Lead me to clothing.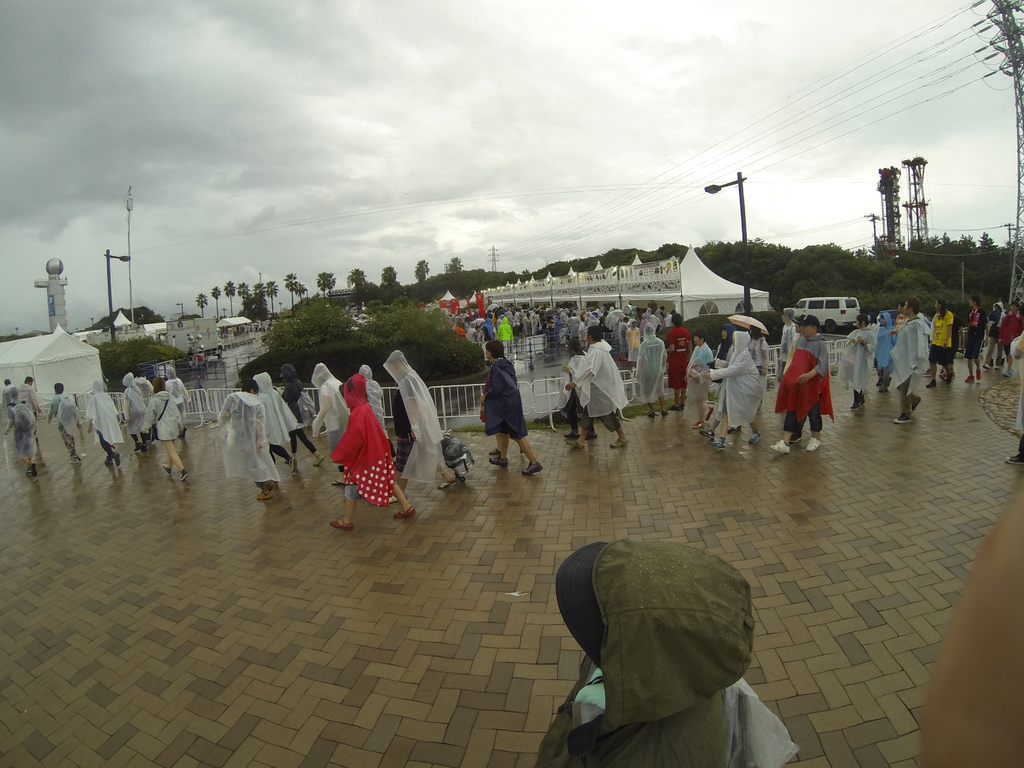
Lead to 927,303,957,362.
